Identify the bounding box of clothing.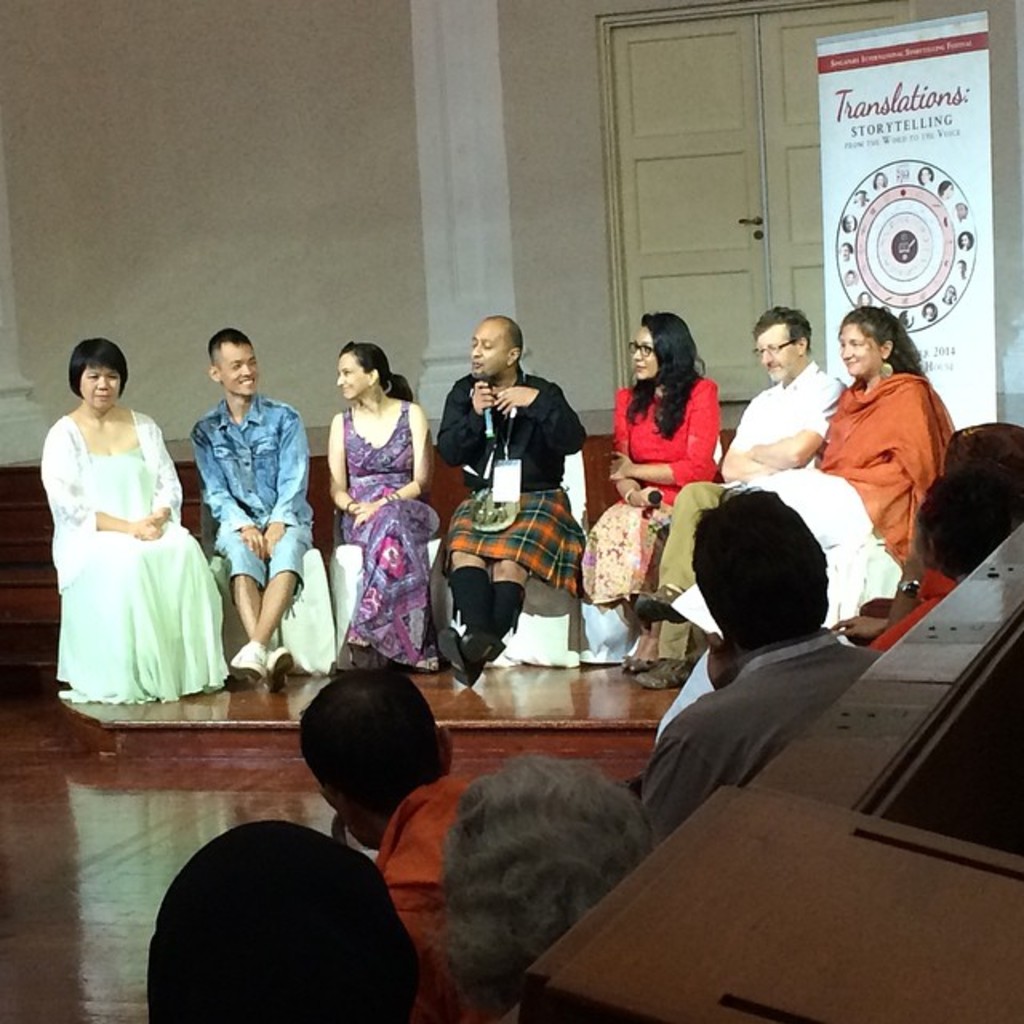
{"left": 435, "top": 366, "right": 597, "bottom": 597}.
